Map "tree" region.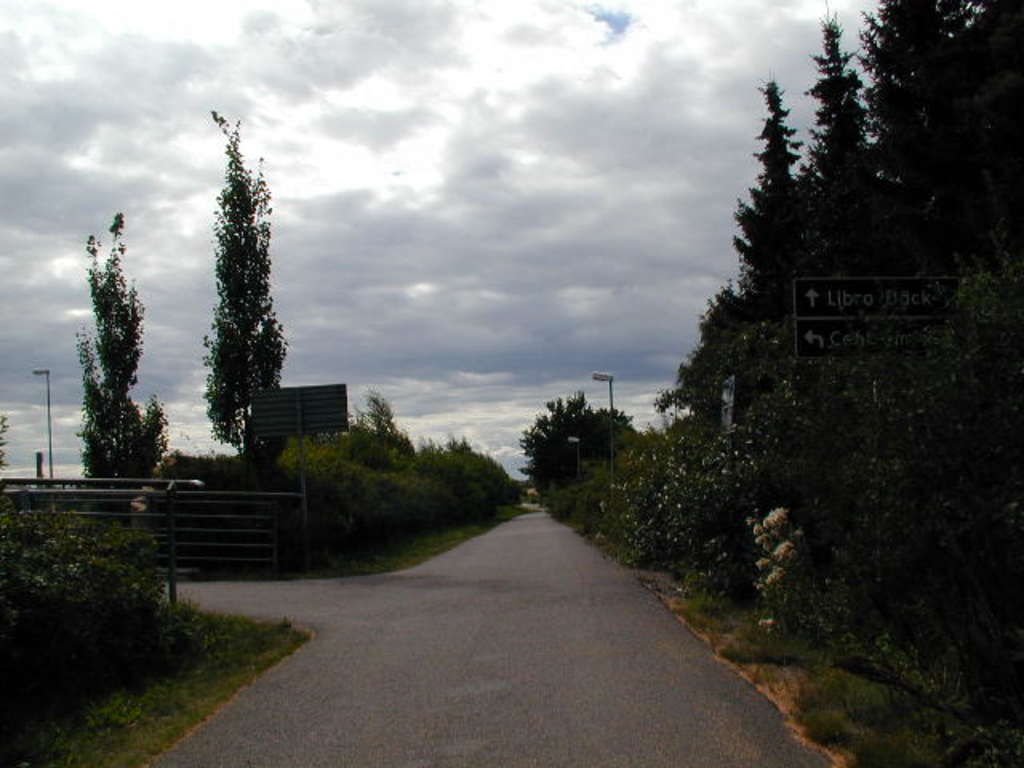
Mapped to 75 205 166 493.
